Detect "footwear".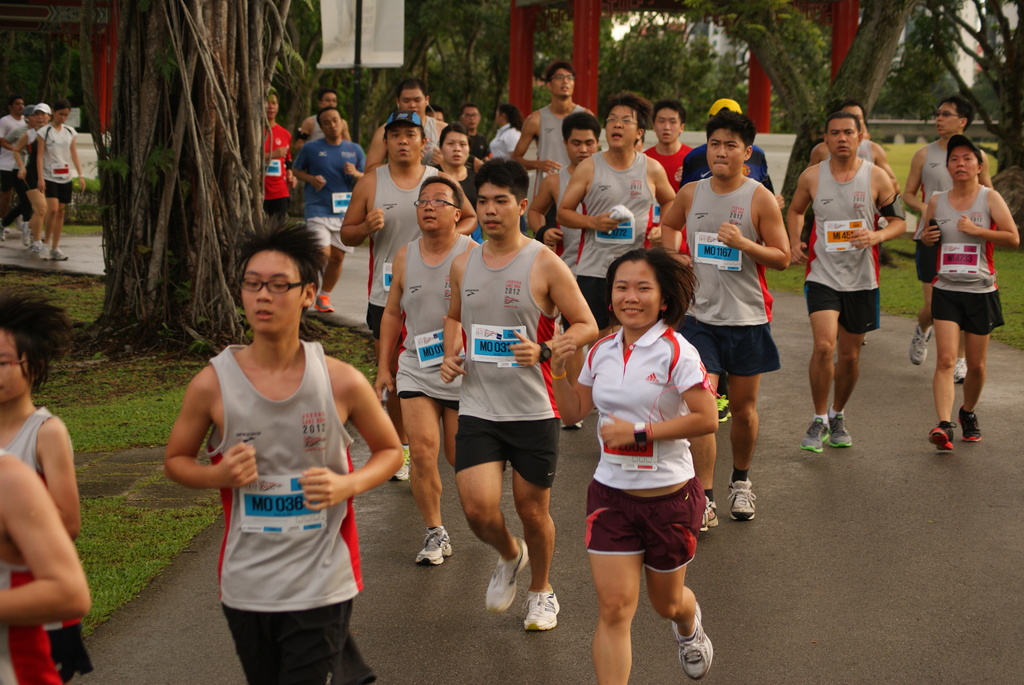
Detected at region(316, 294, 333, 316).
